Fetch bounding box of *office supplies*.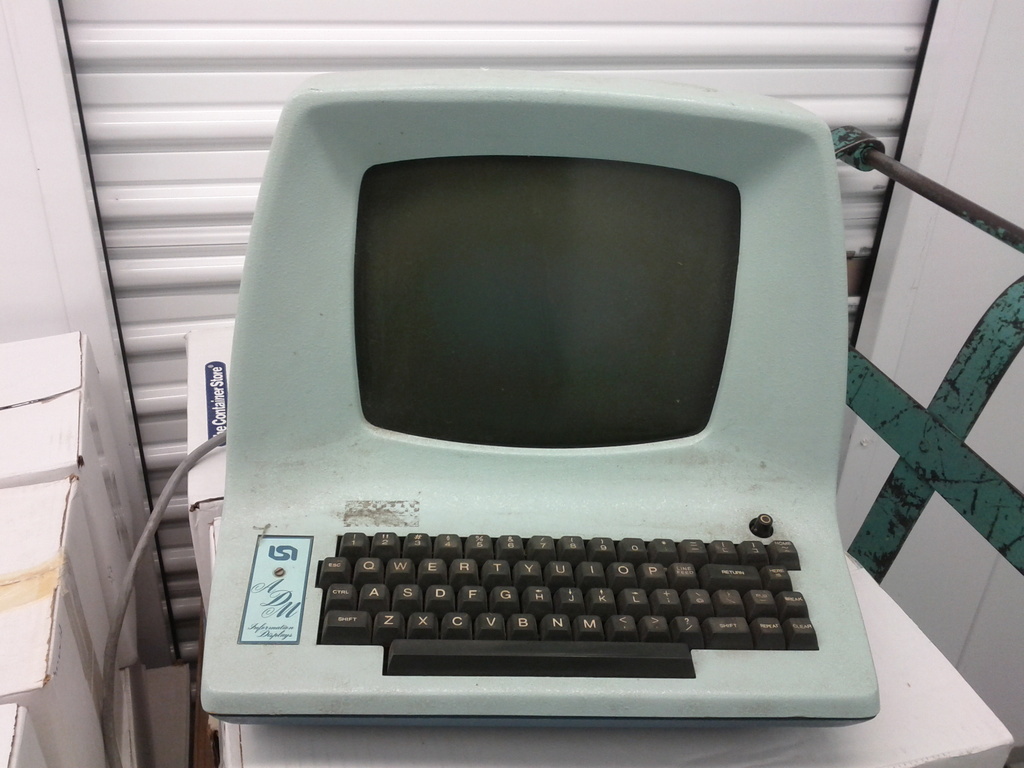
Bbox: BBox(0, 700, 58, 767).
